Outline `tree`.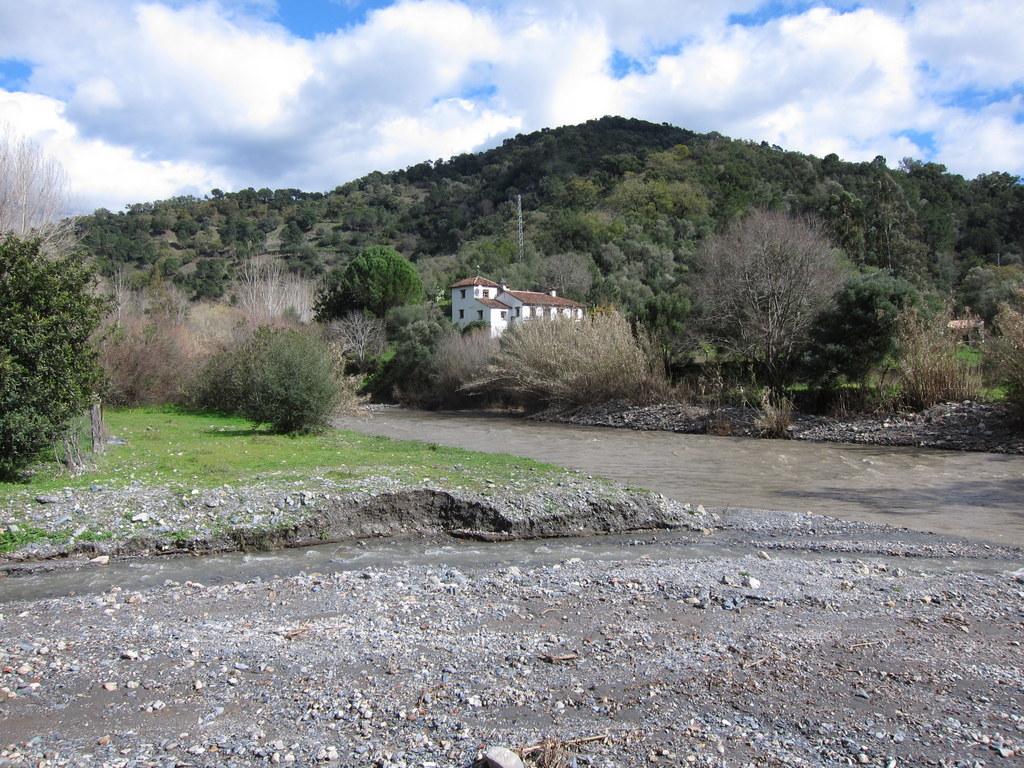
Outline: select_region(0, 223, 121, 487).
